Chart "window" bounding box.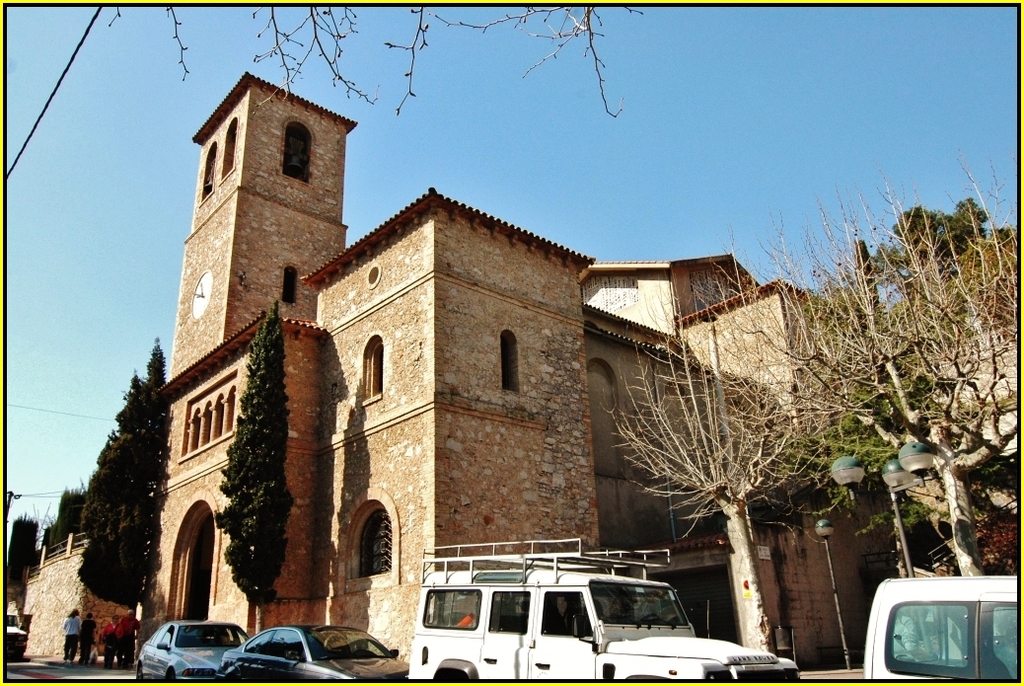
Charted: box(271, 629, 308, 657).
